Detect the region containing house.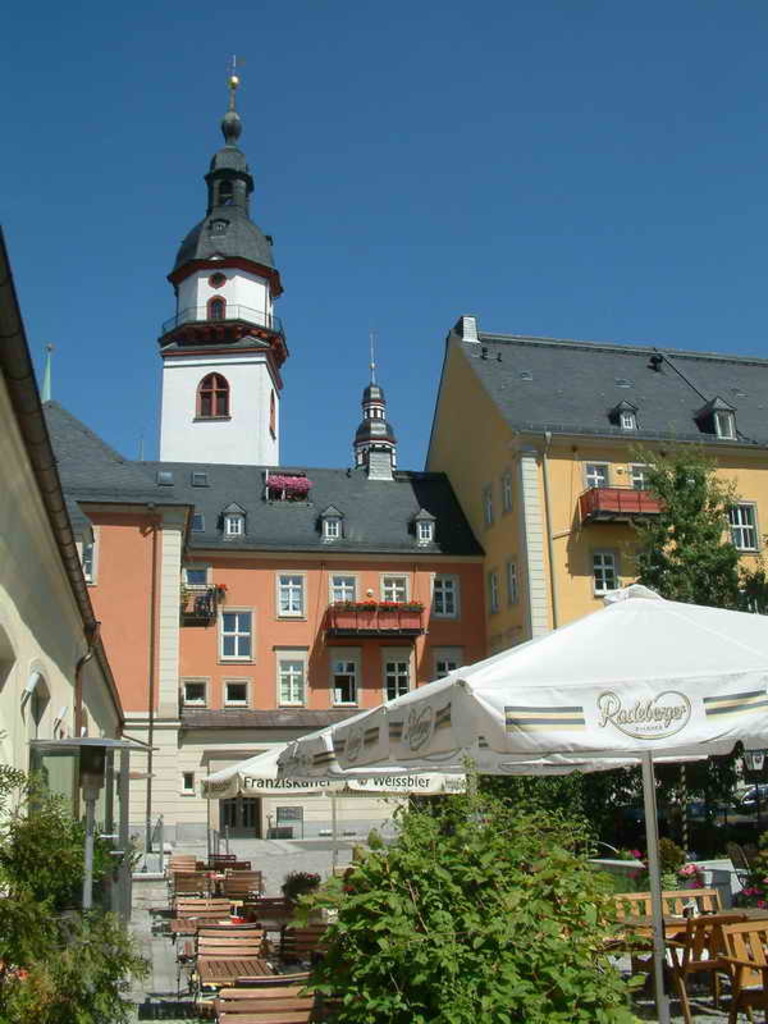
left=0, top=224, right=127, bottom=1023.
